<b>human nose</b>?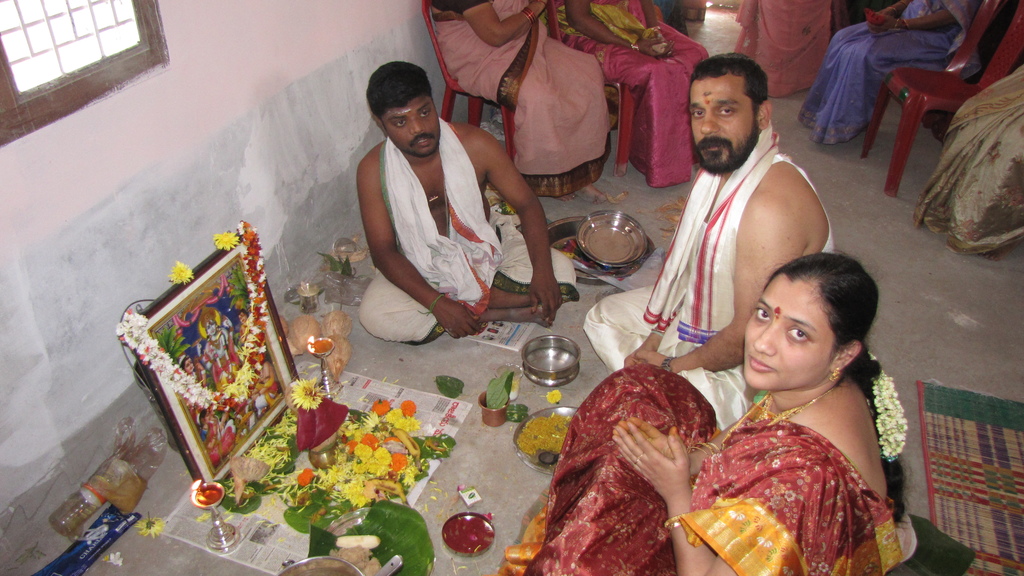
409/120/424/134
